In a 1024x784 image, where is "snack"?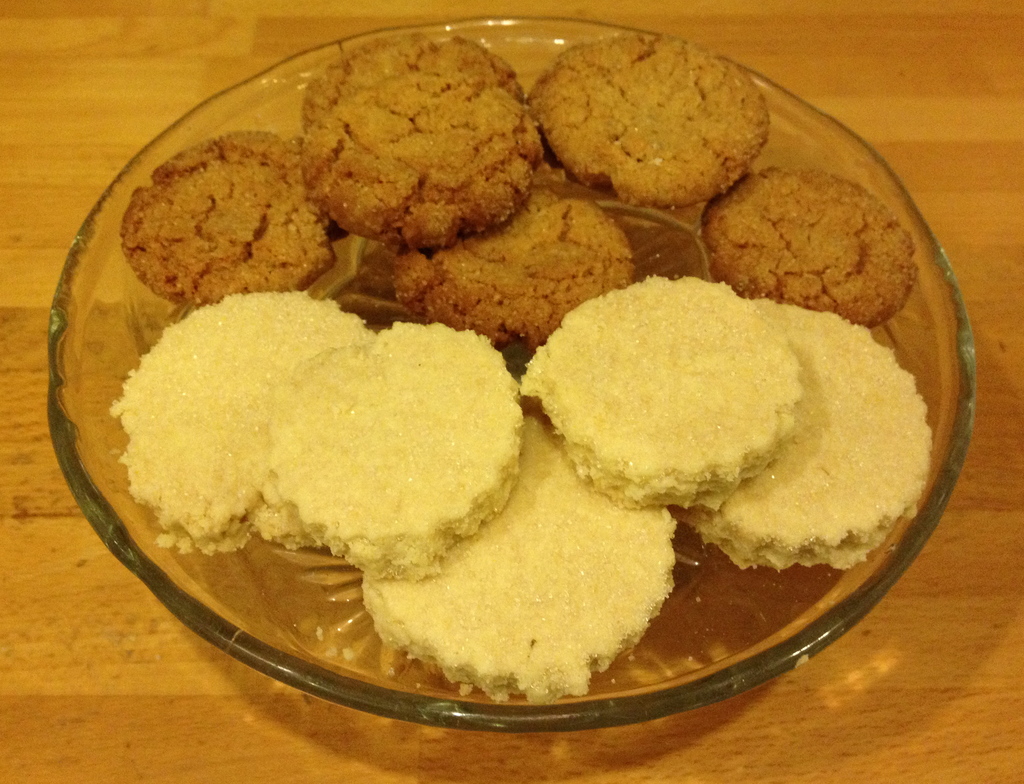
select_region(108, 123, 355, 308).
